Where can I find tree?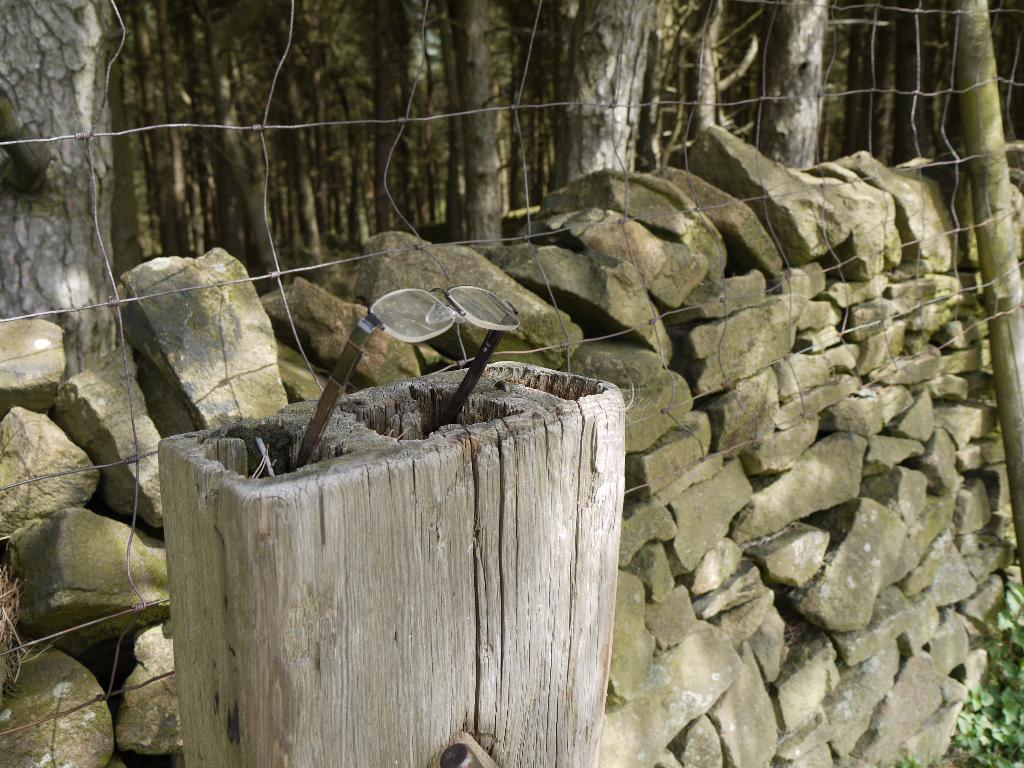
You can find it at bbox=(193, 0, 292, 282).
